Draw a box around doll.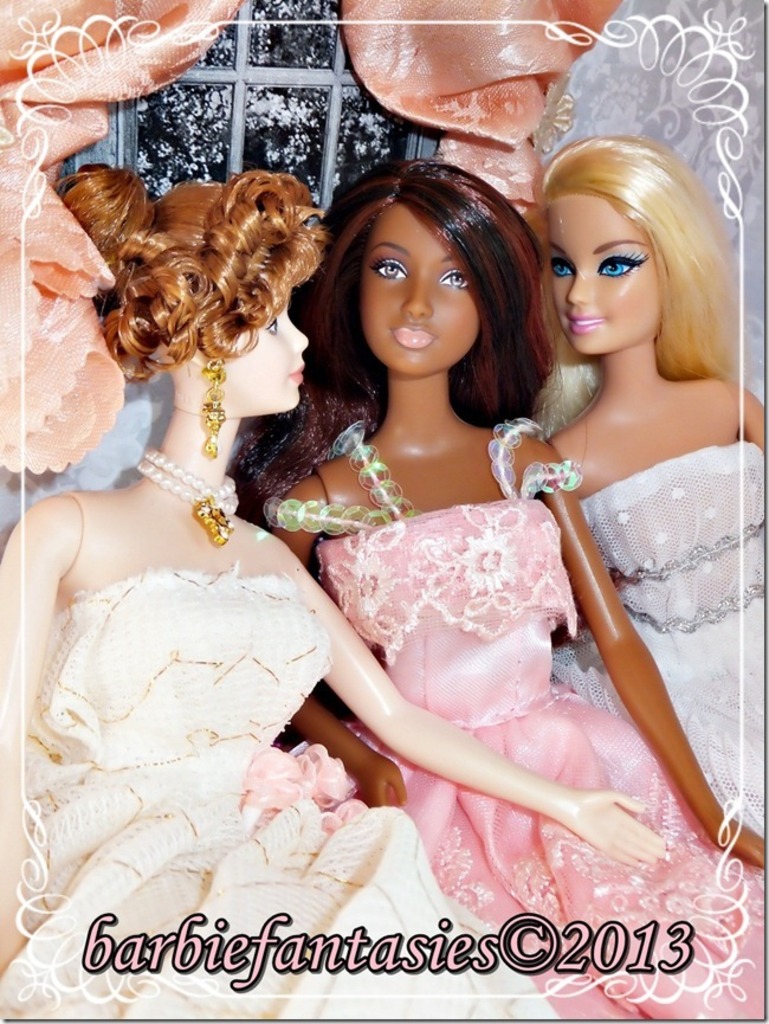
{"x1": 0, "y1": 172, "x2": 671, "y2": 1015}.
